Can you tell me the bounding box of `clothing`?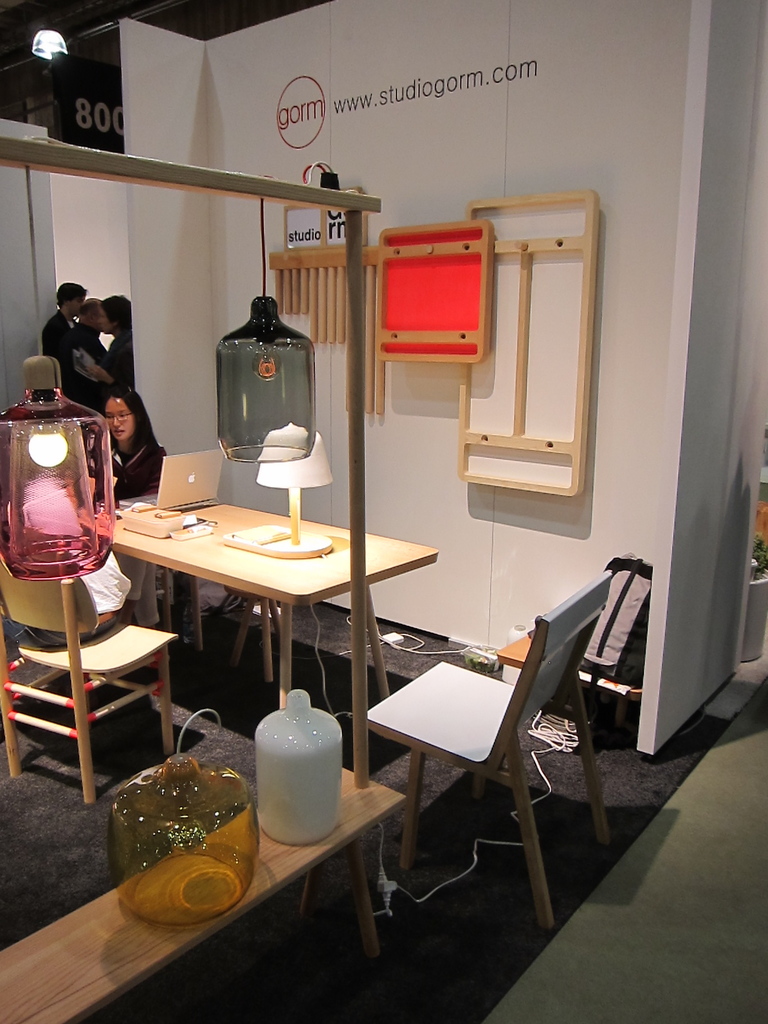
l=88, t=433, r=164, b=497.
